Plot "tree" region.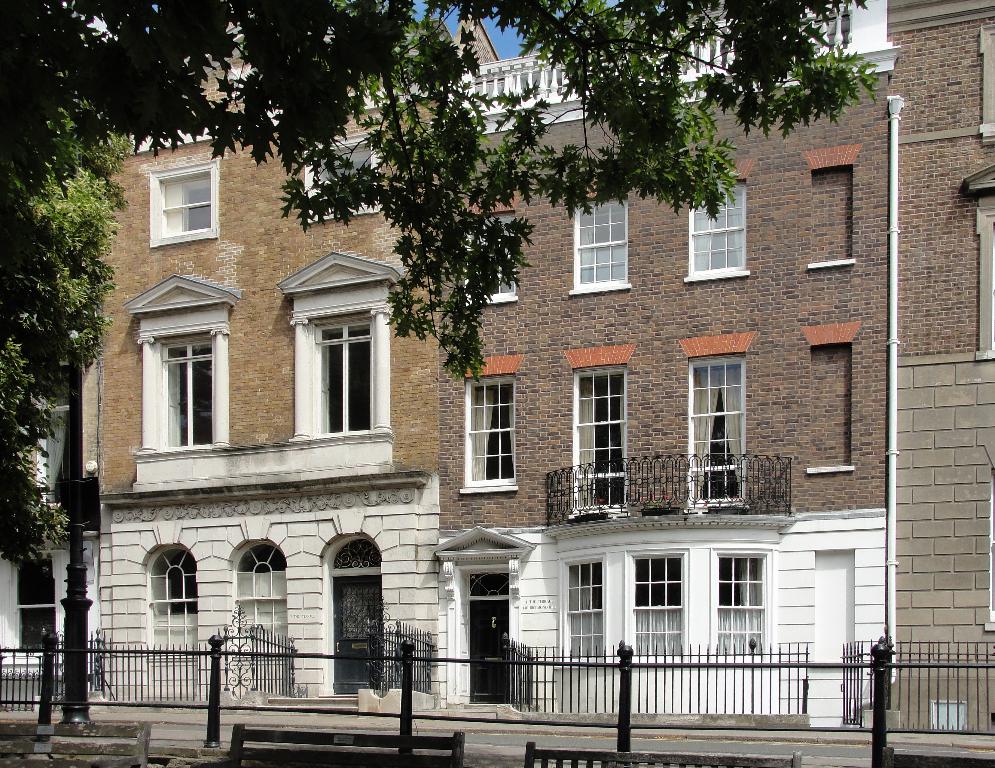
Plotted at bbox=(2, 0, 881, 574).
